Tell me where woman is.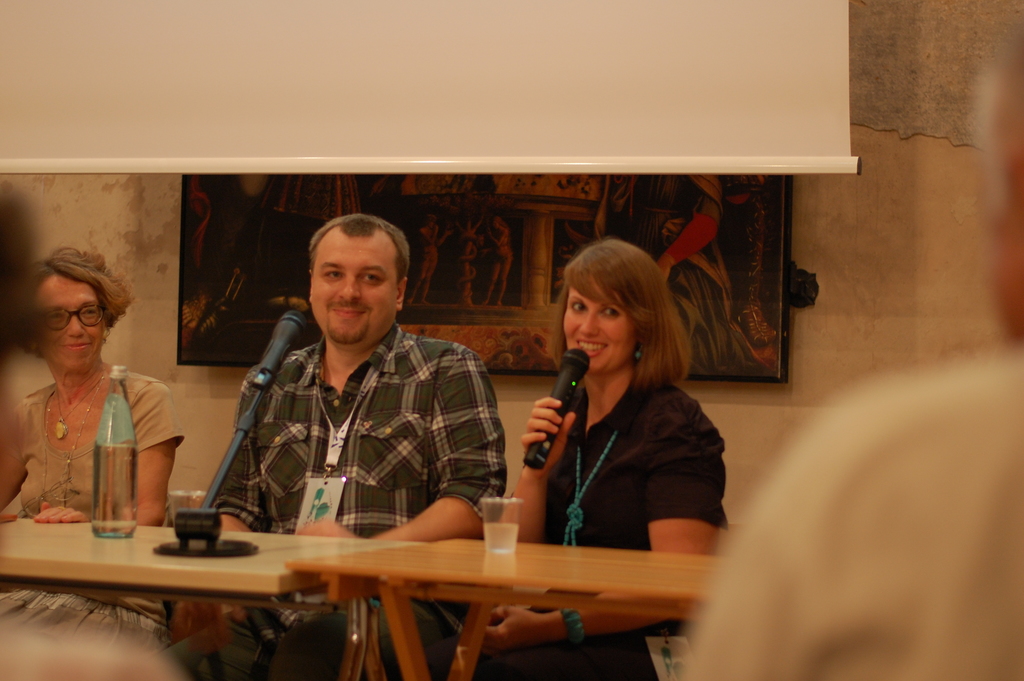
woman is at [left=0, top=243, right=173, bottom=664].
